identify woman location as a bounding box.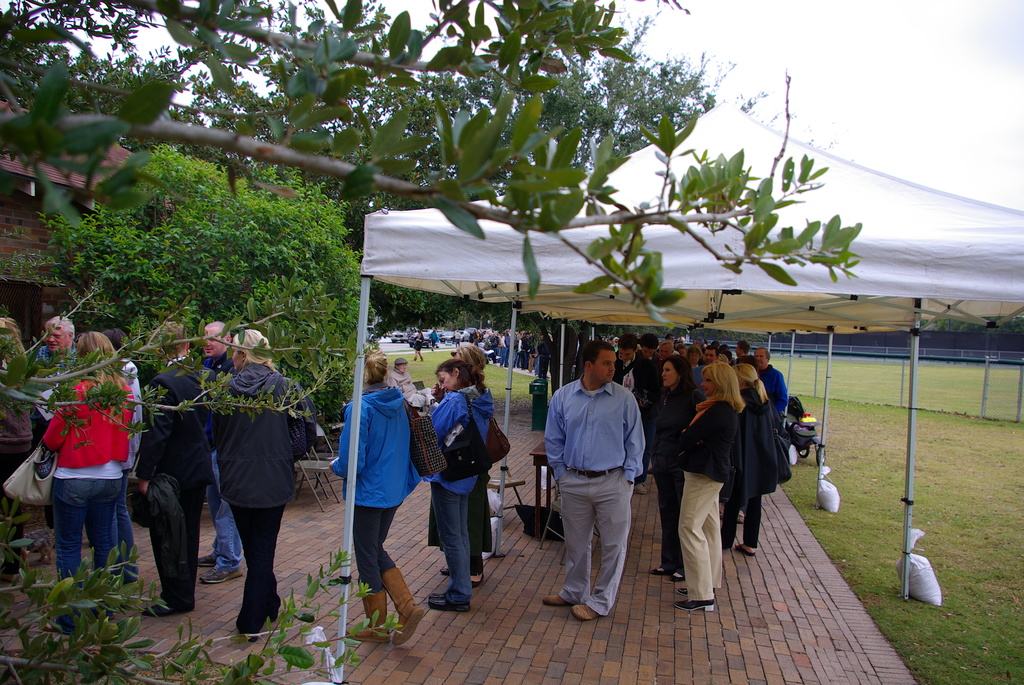
bbox=[331, 347, 425, 645].
